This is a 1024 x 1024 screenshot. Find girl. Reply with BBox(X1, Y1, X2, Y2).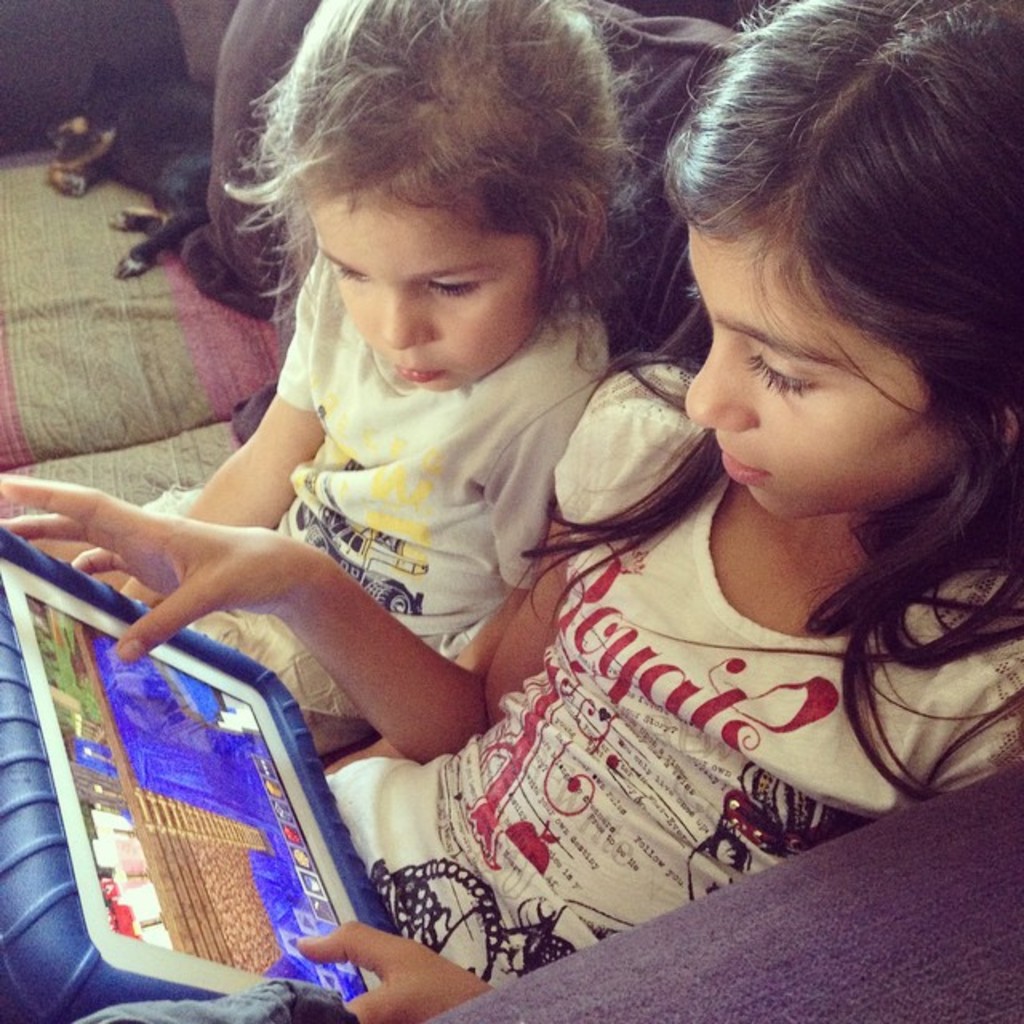
BBox(5, 0, 704, 773).
